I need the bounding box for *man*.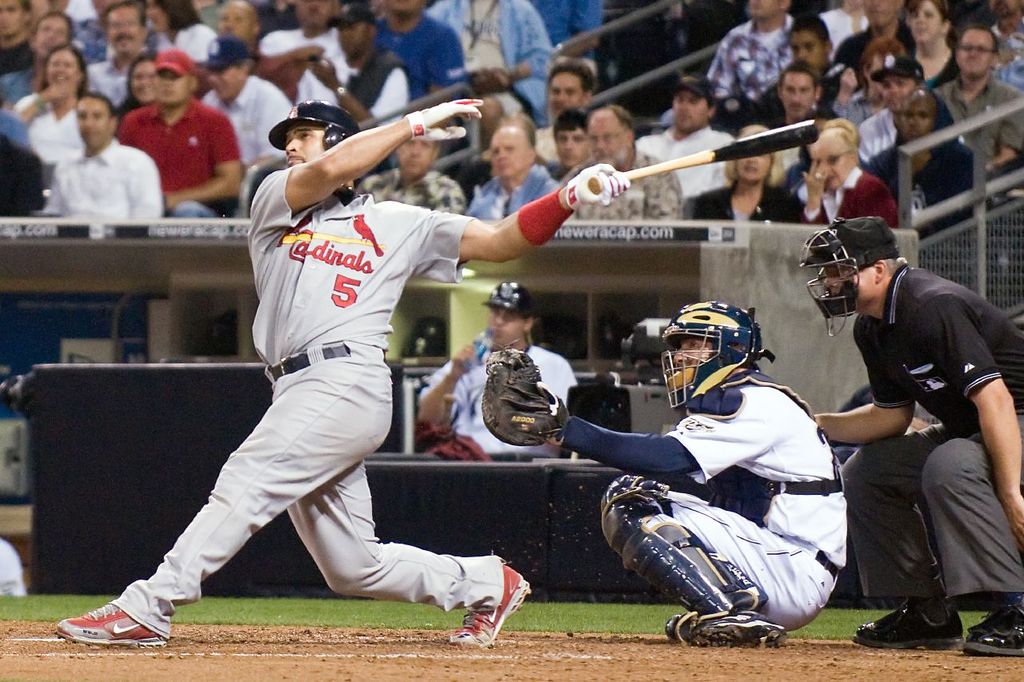
Here it is: (x1=418, y1=281, x2=578, y2=462).
